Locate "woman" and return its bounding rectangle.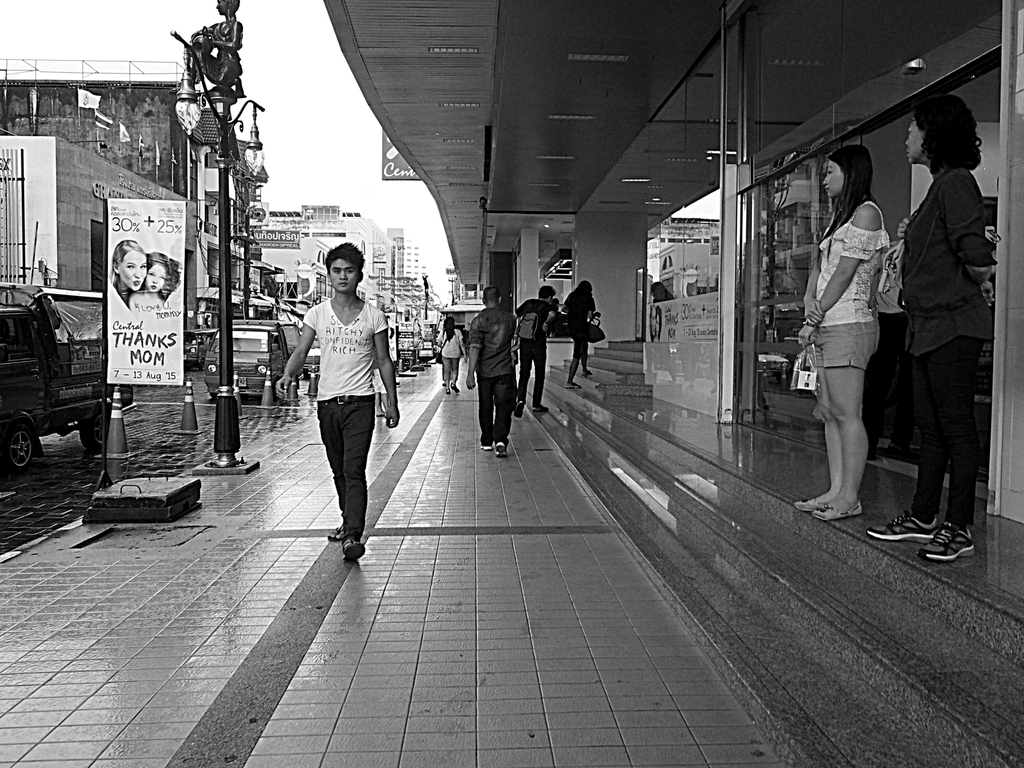
bbox=(648, 305, 659, 342).
